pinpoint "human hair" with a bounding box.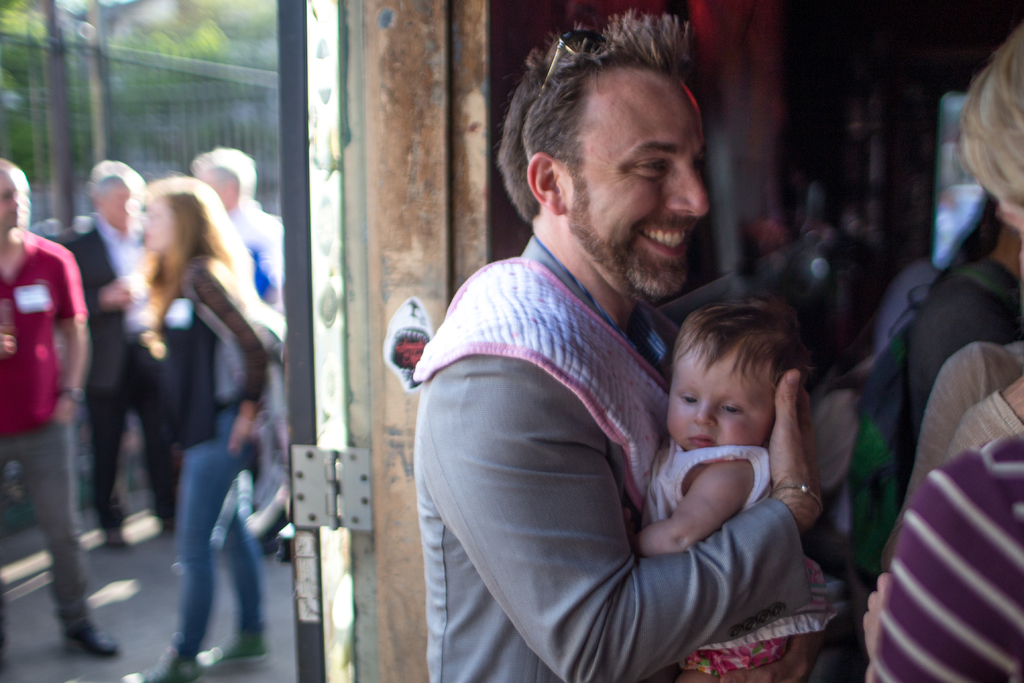
<box>893,183,1005,340</box>.
